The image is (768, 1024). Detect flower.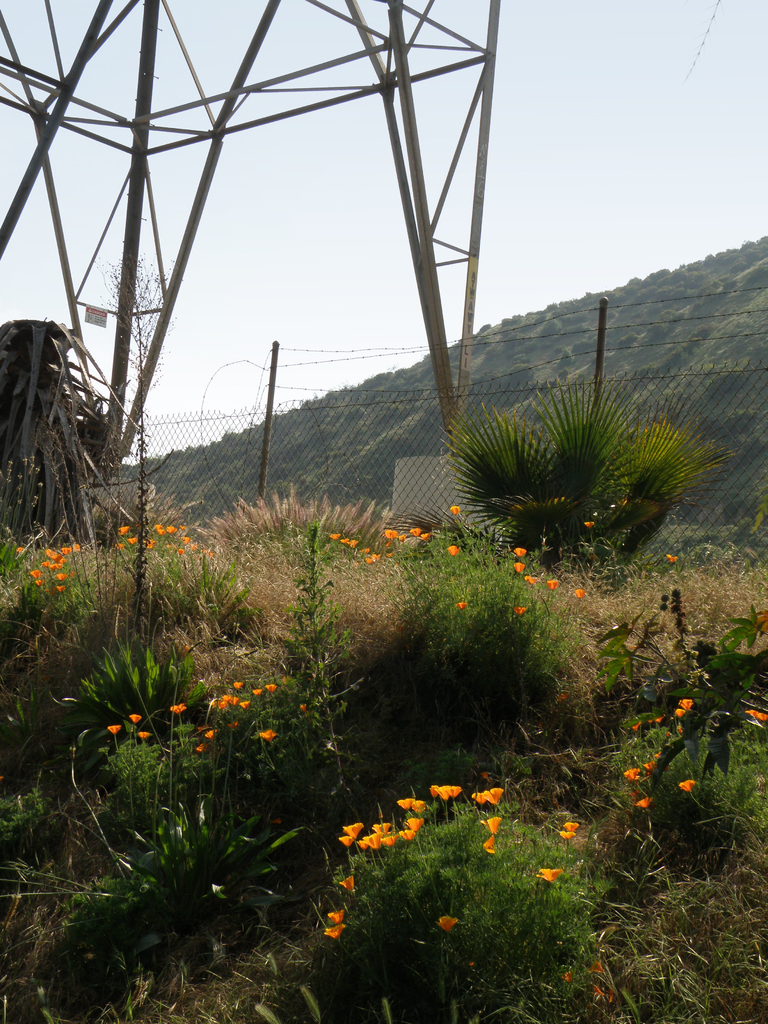
Detection: pyautogui.locateOnScreen(256, 731, 277, 741).
